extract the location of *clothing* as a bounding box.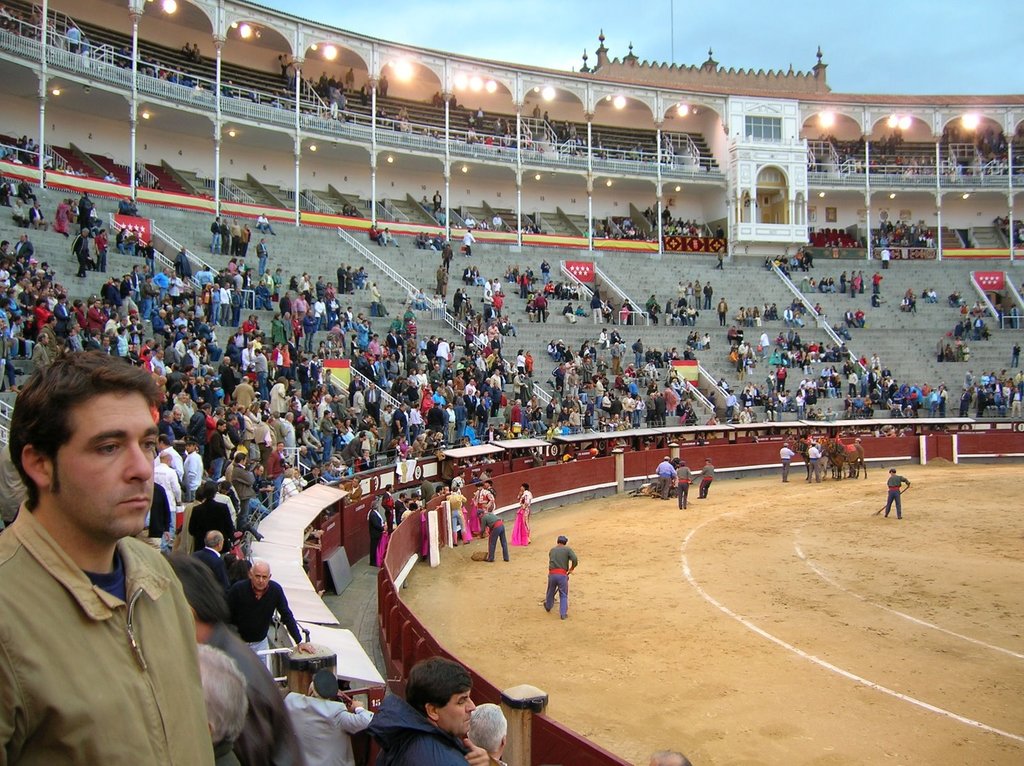
x1=11, y1=204, x2=27, y2=228.
